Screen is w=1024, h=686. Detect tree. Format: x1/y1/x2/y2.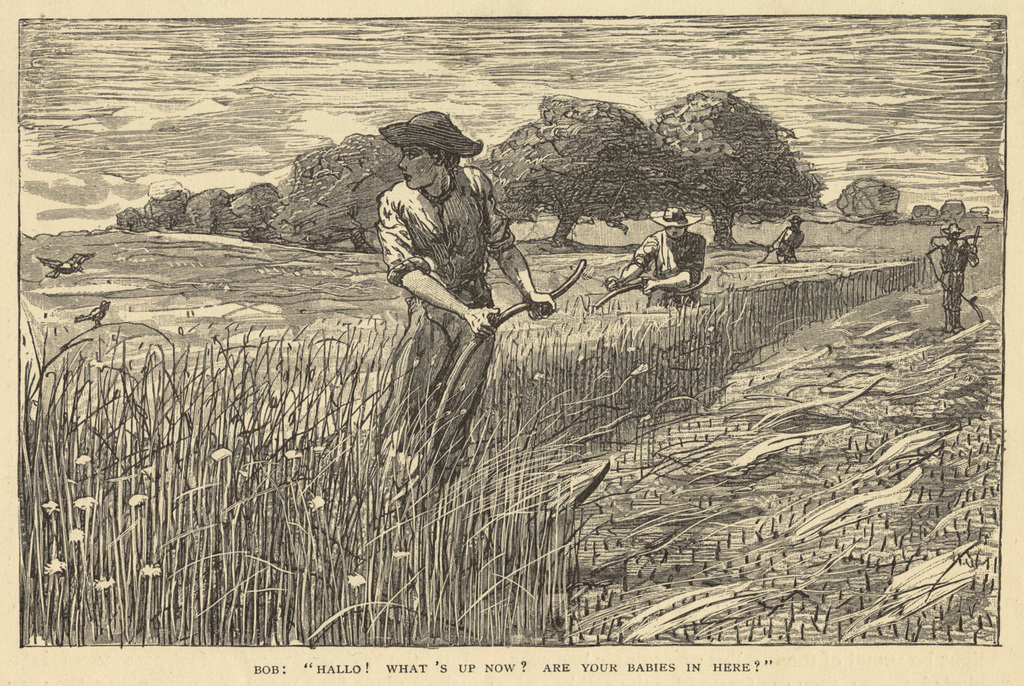
181/183/240/240.
